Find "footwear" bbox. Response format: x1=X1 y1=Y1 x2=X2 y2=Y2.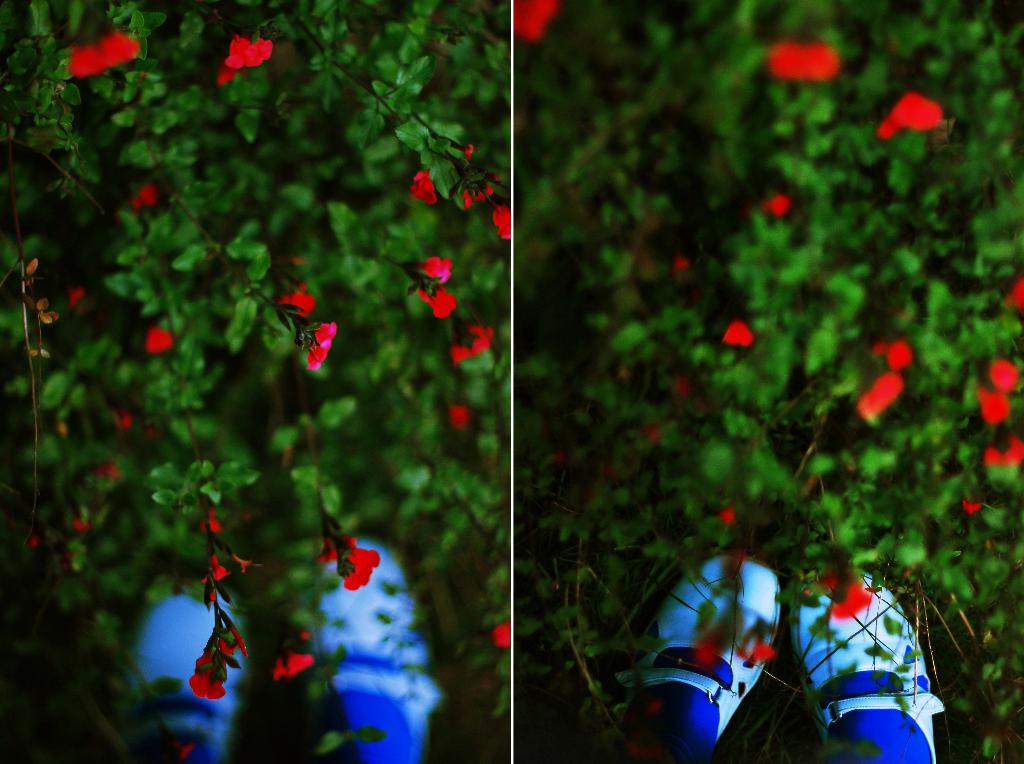
x1=111 y1=581 x2=243 y2=763.
